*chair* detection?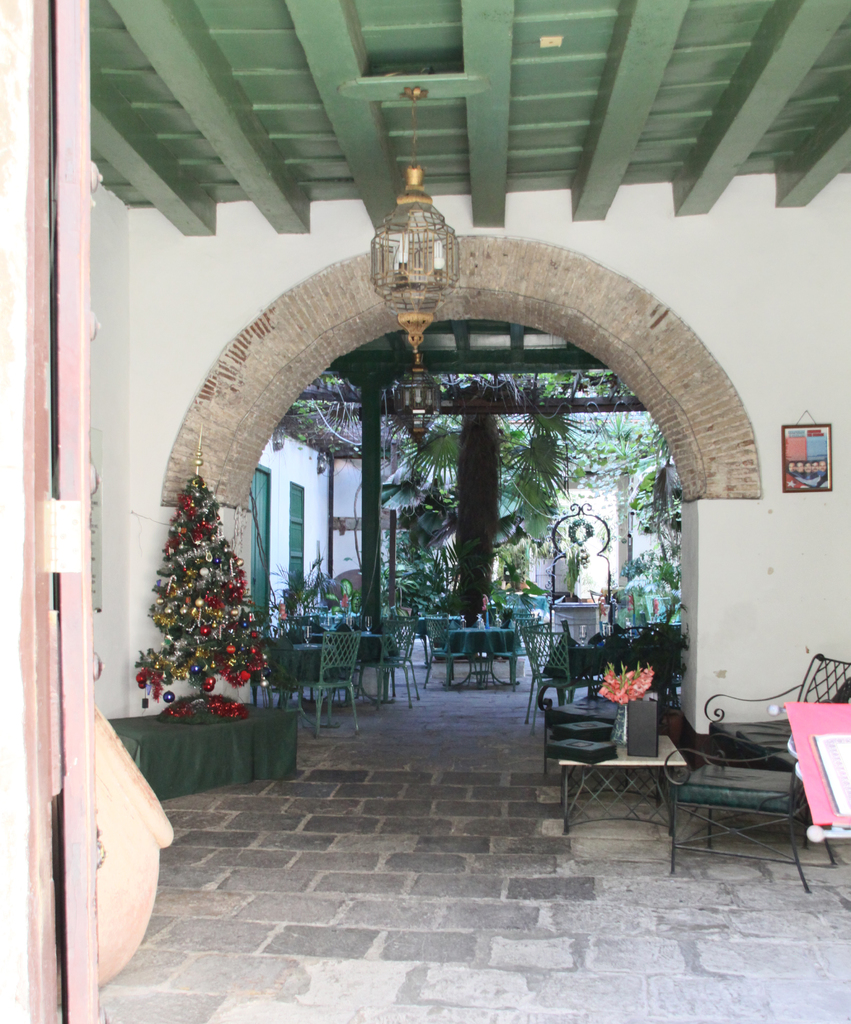
box(707, 652, 850, 812)
